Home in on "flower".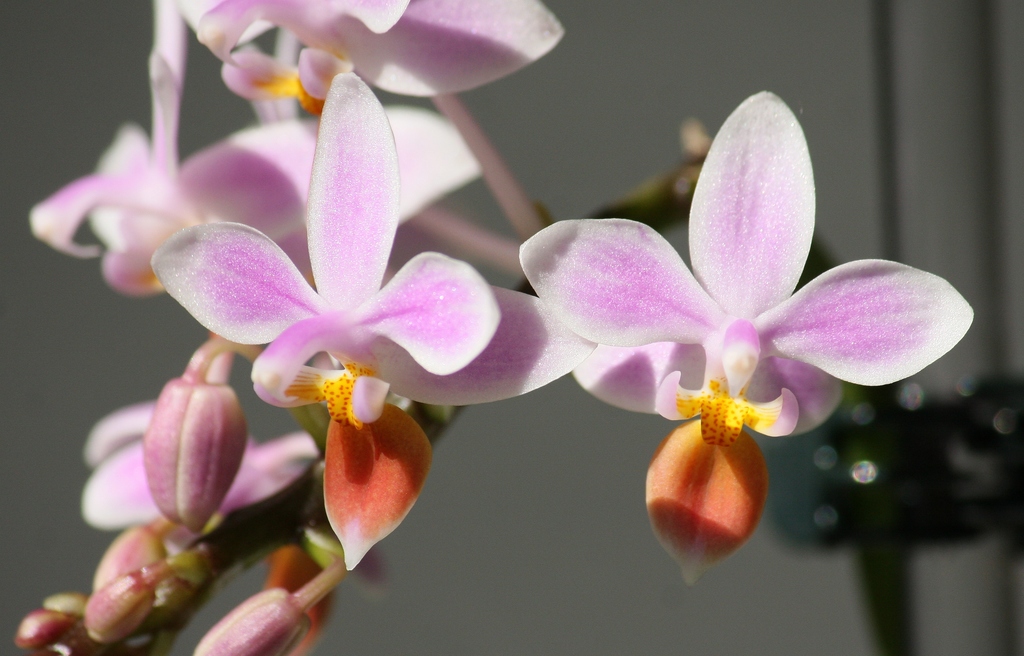
Homed in at 20/0/485/301.
